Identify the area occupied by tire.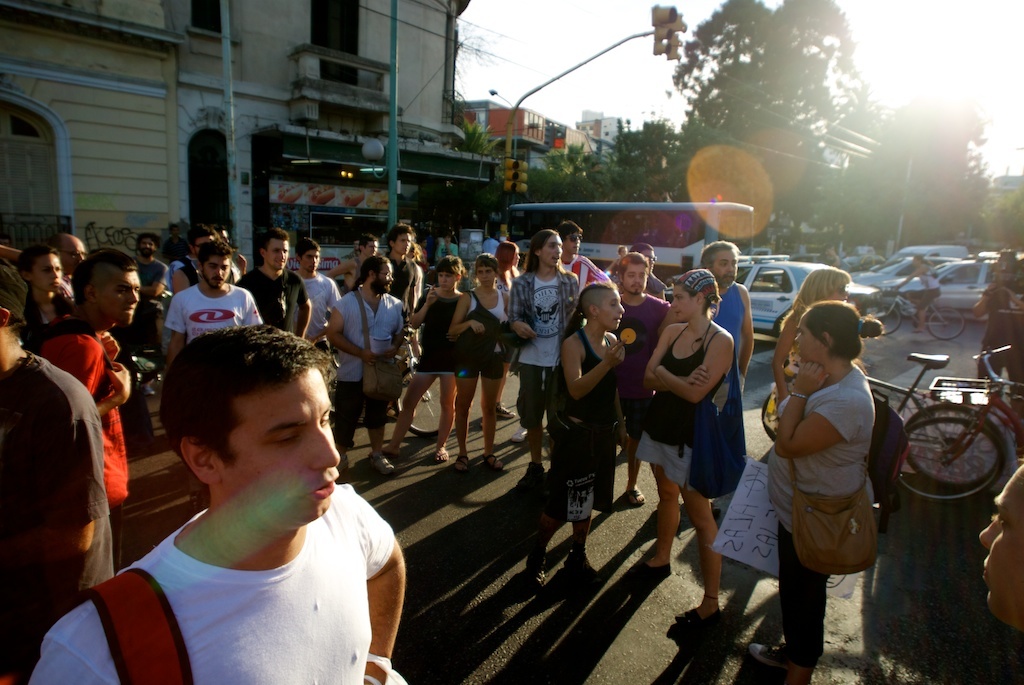
Area: select_region(926, 311, 964, 340).
